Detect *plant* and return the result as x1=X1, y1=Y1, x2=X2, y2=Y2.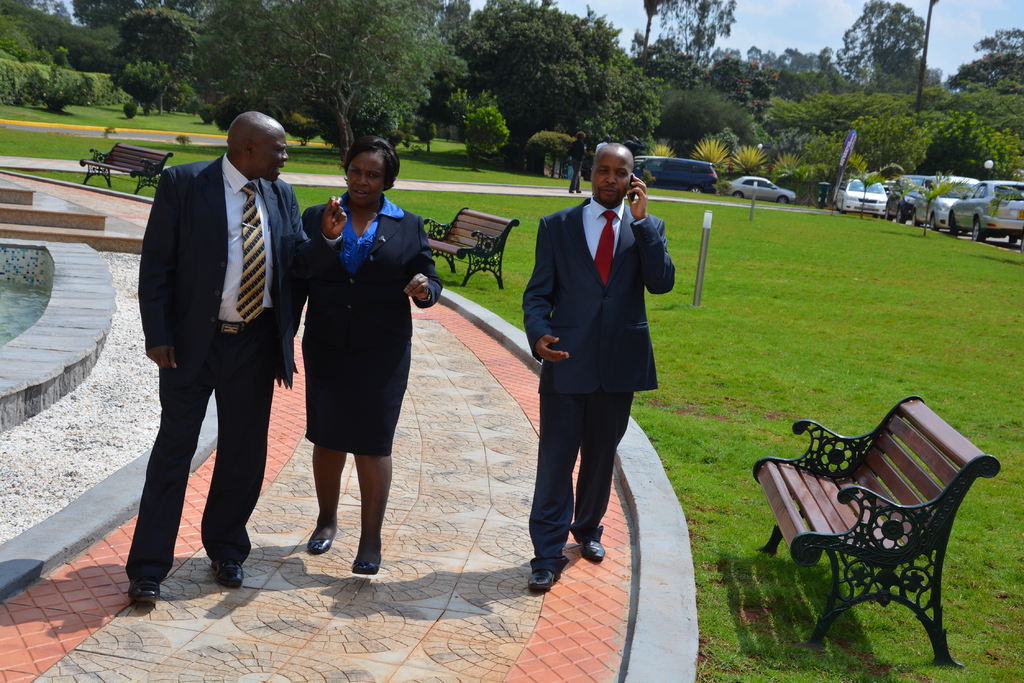
x1=836, y1=158, x2=899, y2=211.
